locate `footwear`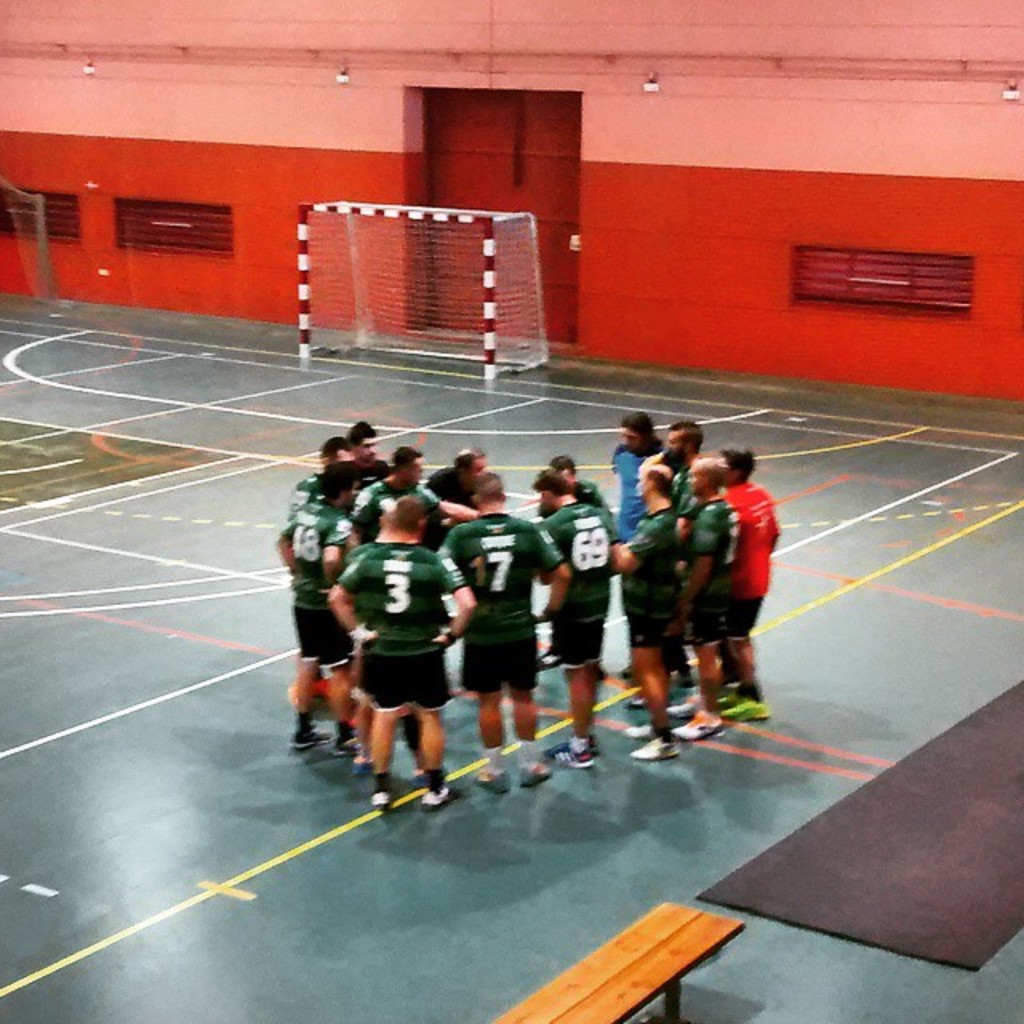
288,722,333,749
